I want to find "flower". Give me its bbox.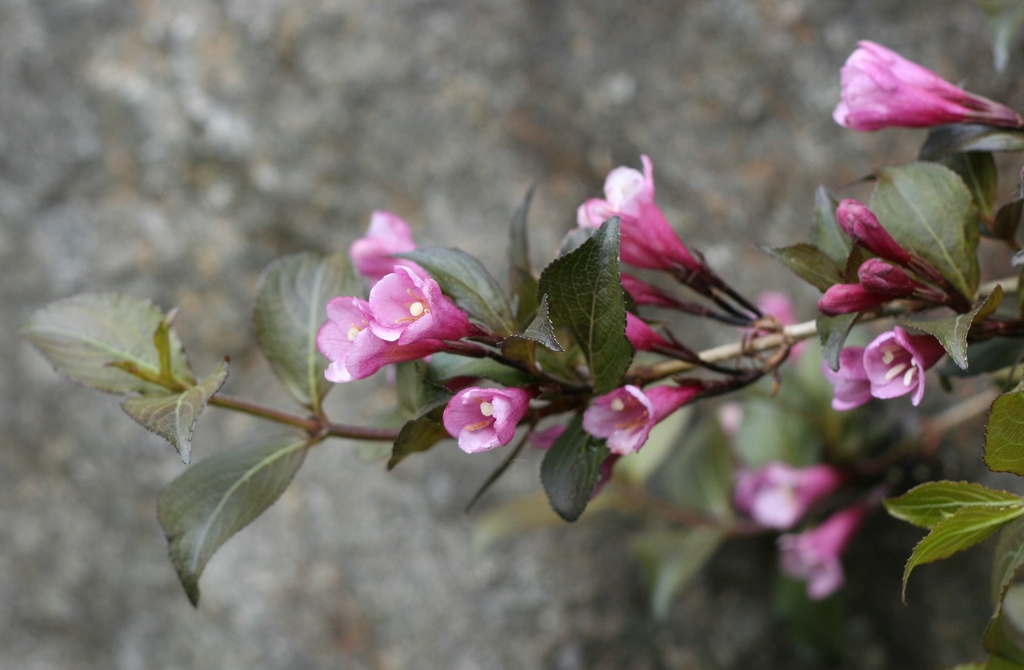
575,385,678,456.
